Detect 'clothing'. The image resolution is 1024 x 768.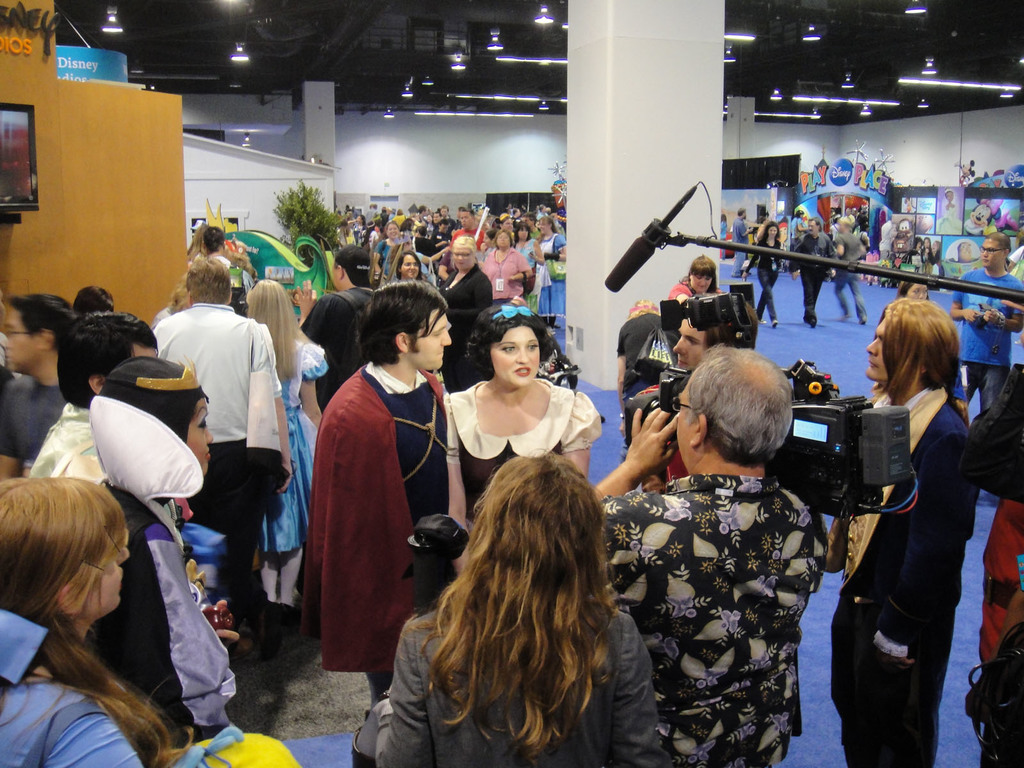
(257,316,327,559).
